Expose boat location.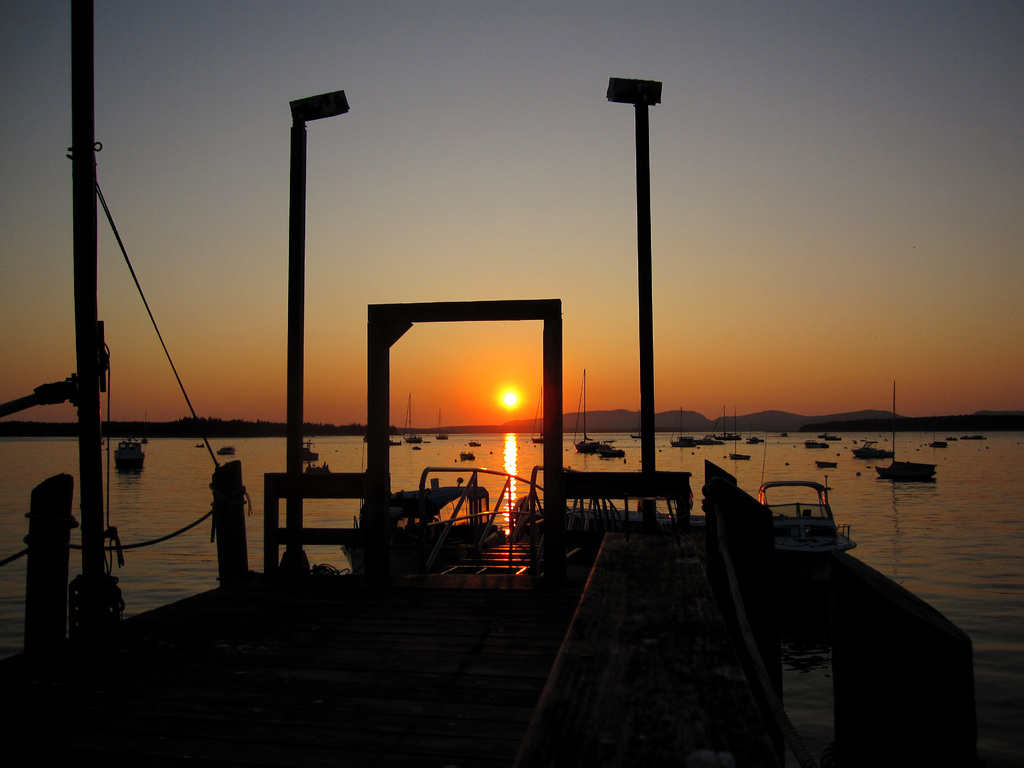
Exposed at (left=742, top=433, right=764, bottom=446).
